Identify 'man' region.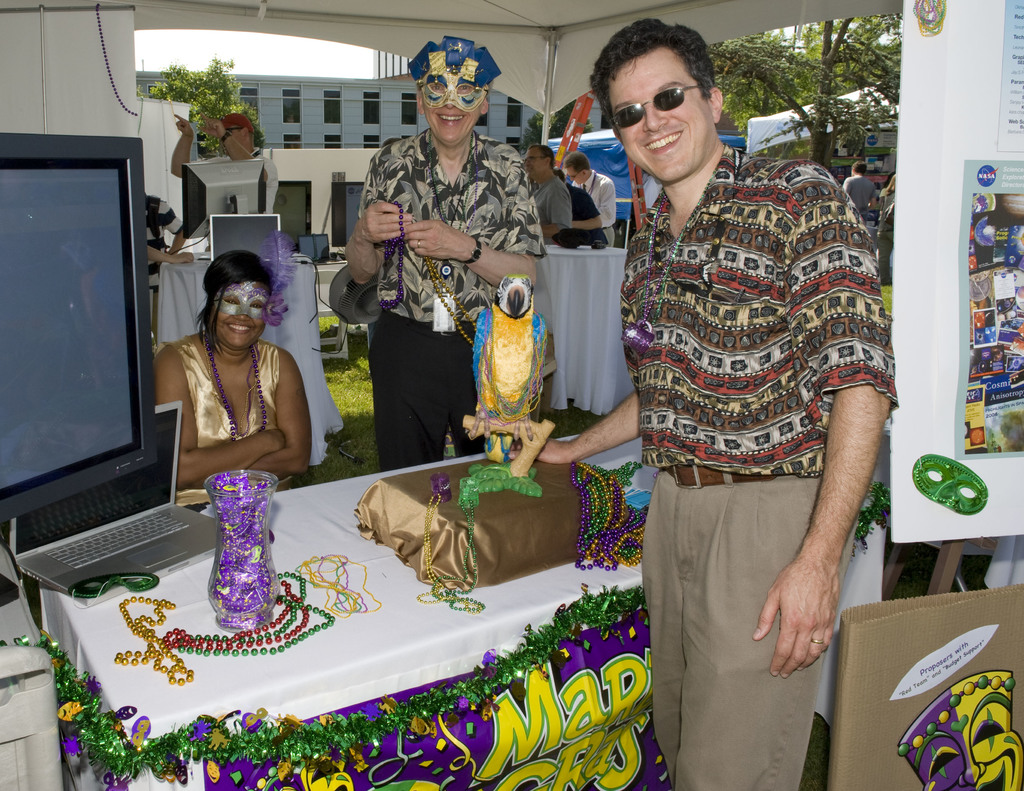
Region: l=575, t=36, r=908, b=739.
